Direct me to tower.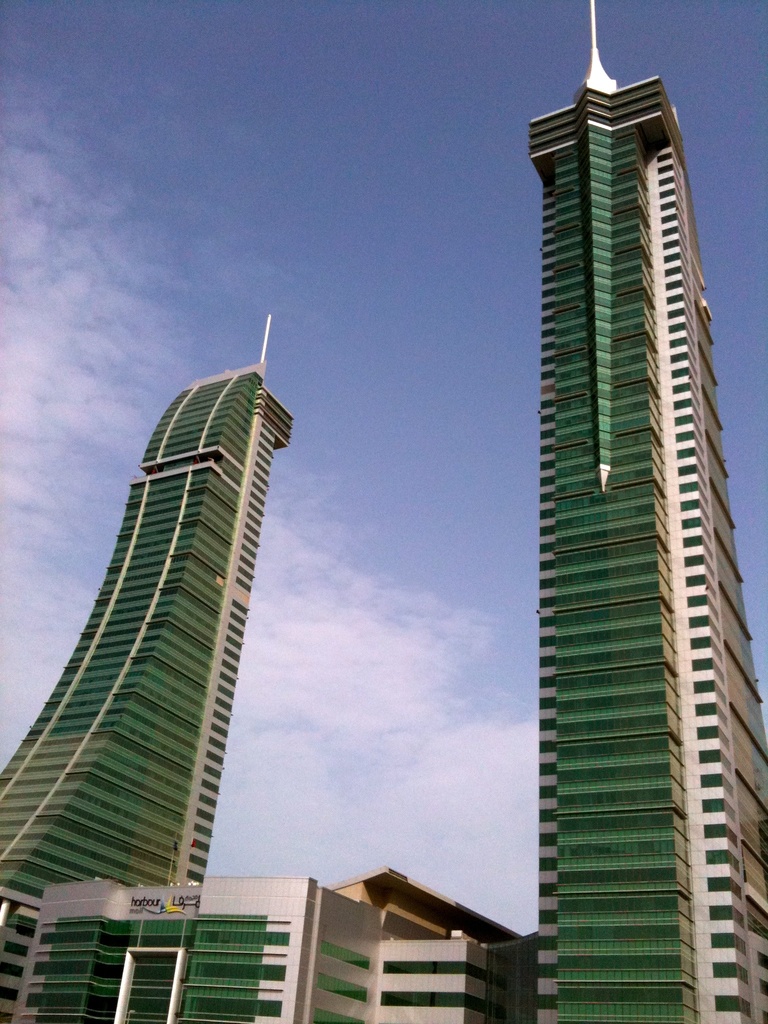
Direction: bbox=[8, 319, 300, 1023].
